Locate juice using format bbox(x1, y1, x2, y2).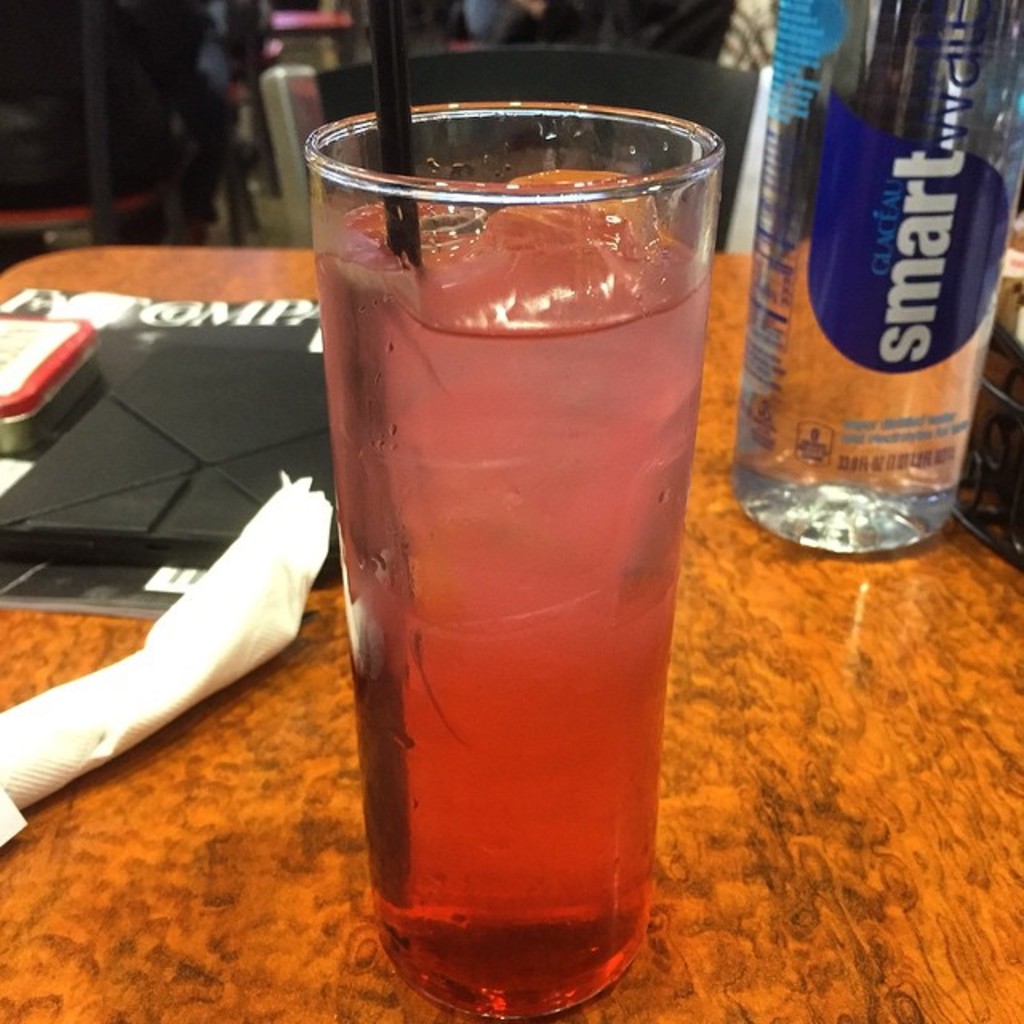
bbox(302, 139, 725, 1002).
